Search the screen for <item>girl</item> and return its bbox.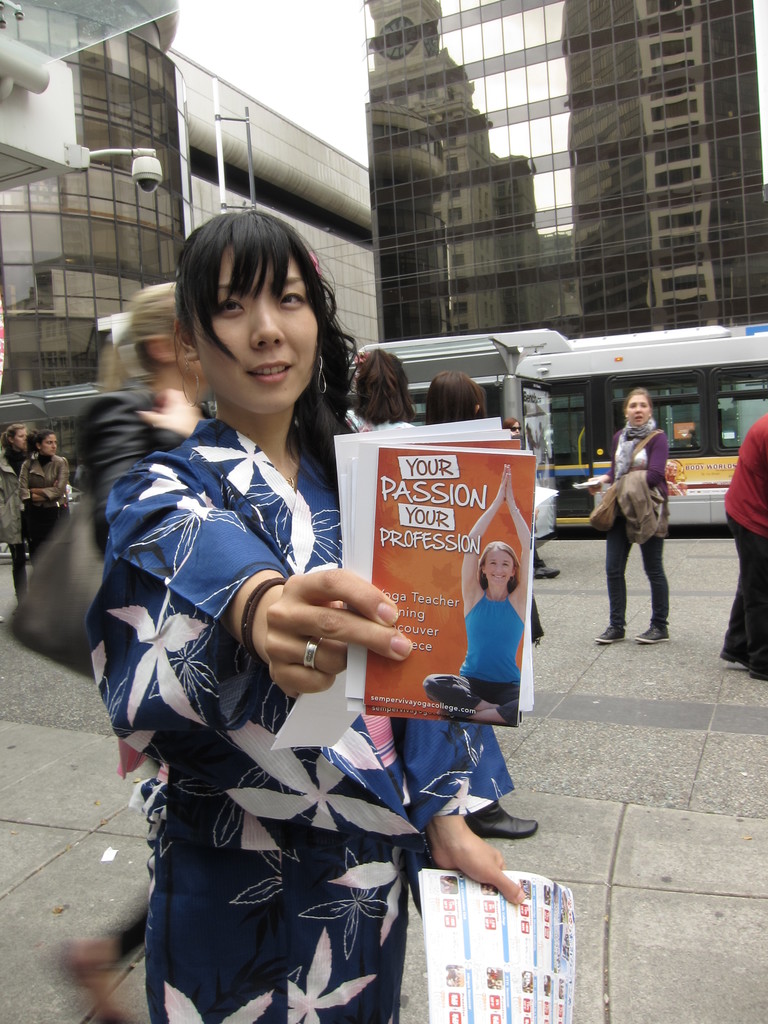
Found: rect(582, 384, 668, 643).
